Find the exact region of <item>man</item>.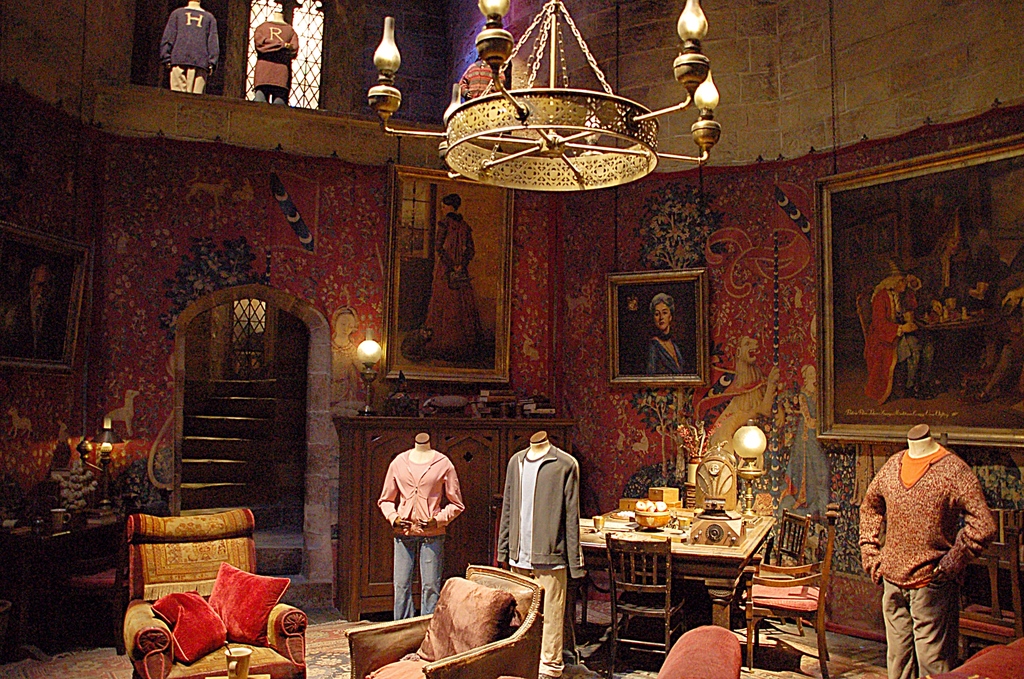
Exact region: <bbox>860, 257, 948, 406</bbox>.
